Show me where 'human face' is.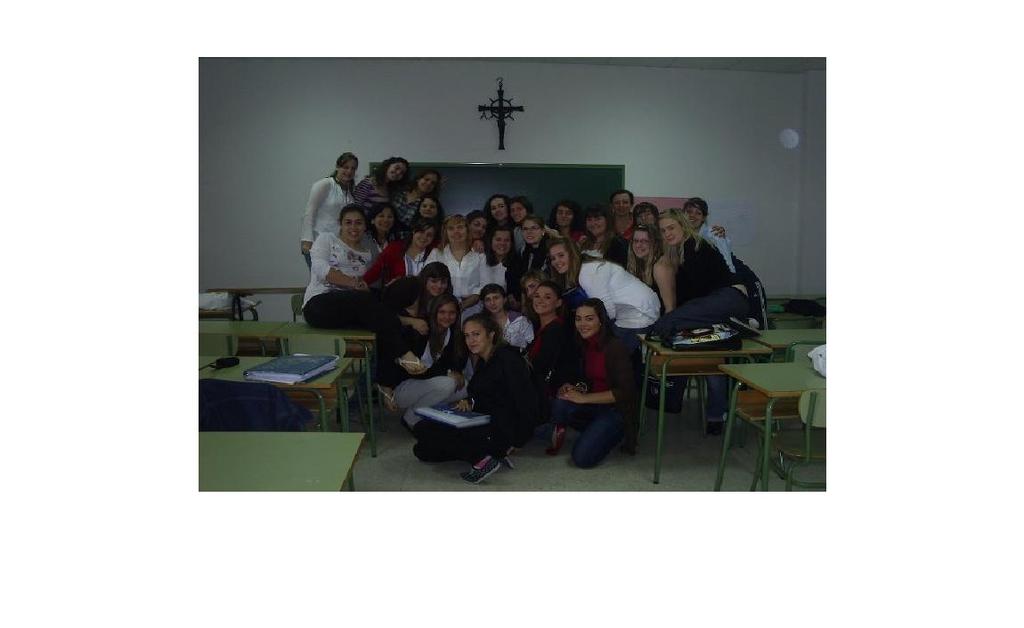
'human face' is at (left=418, top=198, right=435, bottom=218).
